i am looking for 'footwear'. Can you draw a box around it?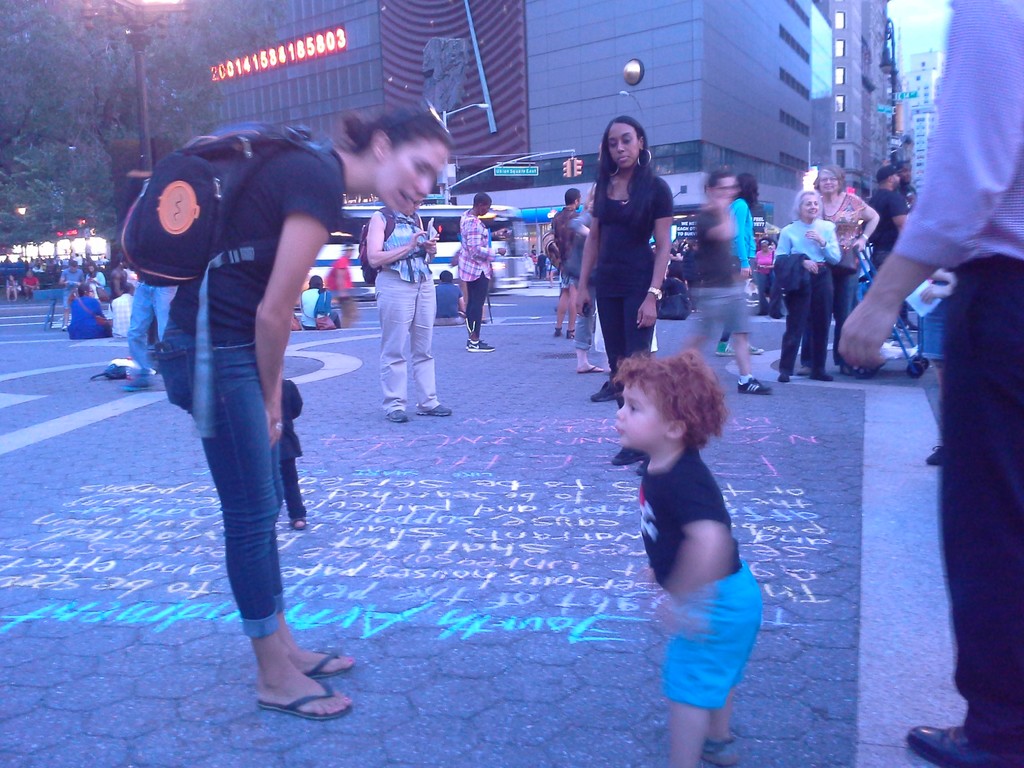
Sure, the bounding box is bbox=[387, 408, 407, 422].
